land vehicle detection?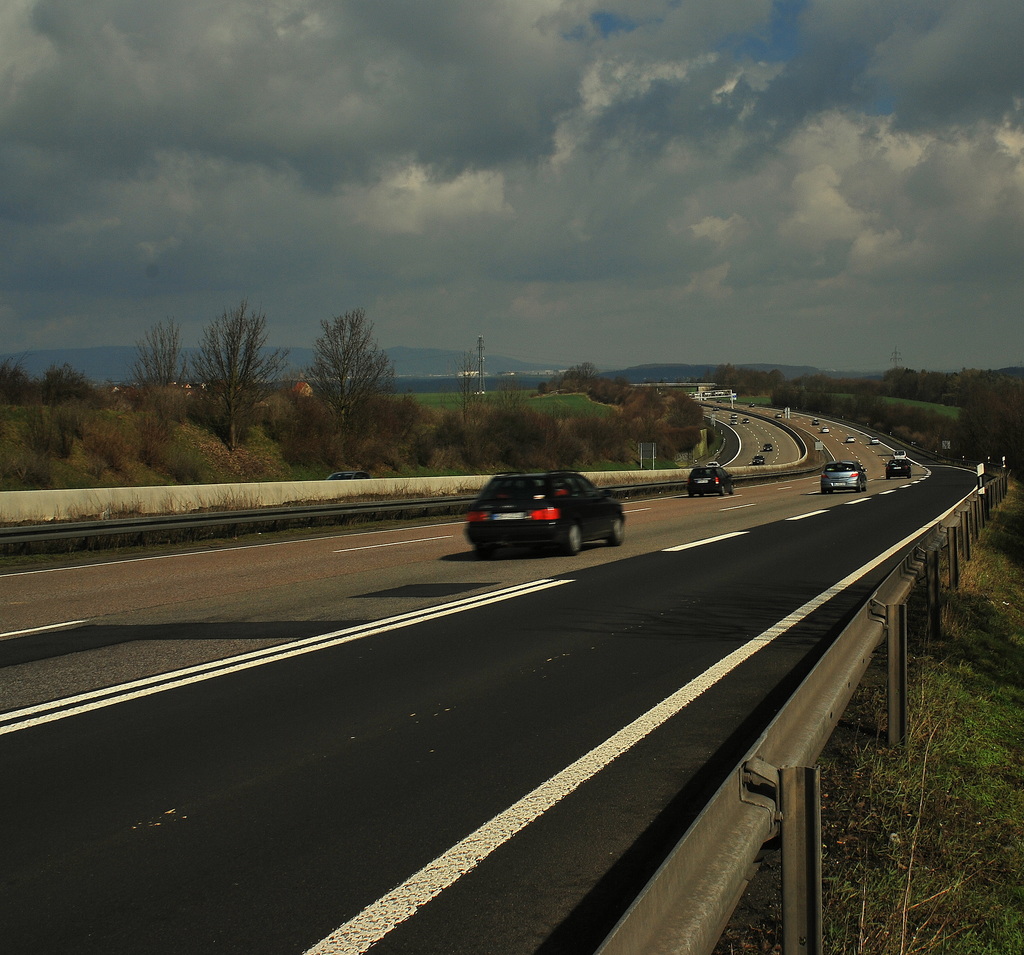
[748, 399, 757, 409]
